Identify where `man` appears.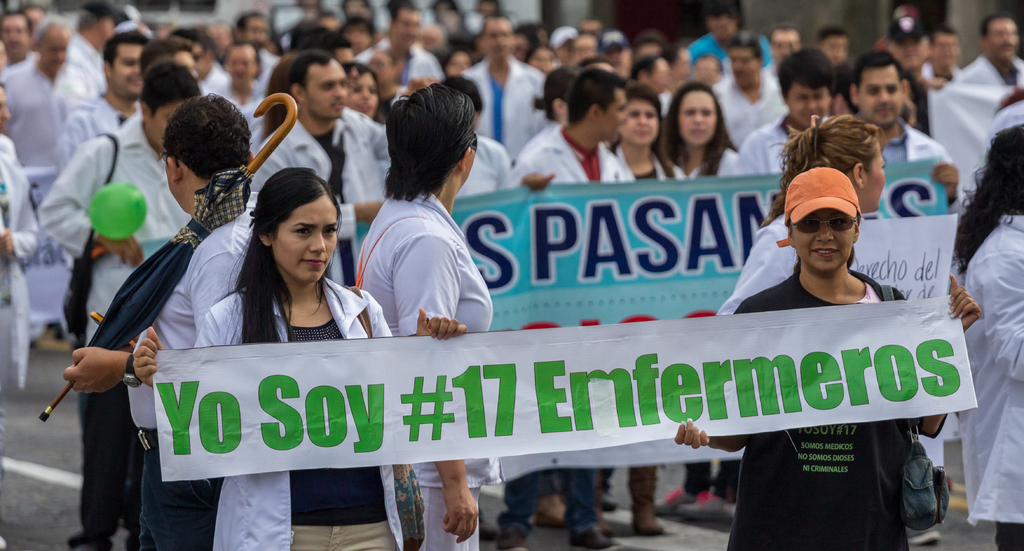
Appears at x1=855, y1=45, x2=941, y2=542.
